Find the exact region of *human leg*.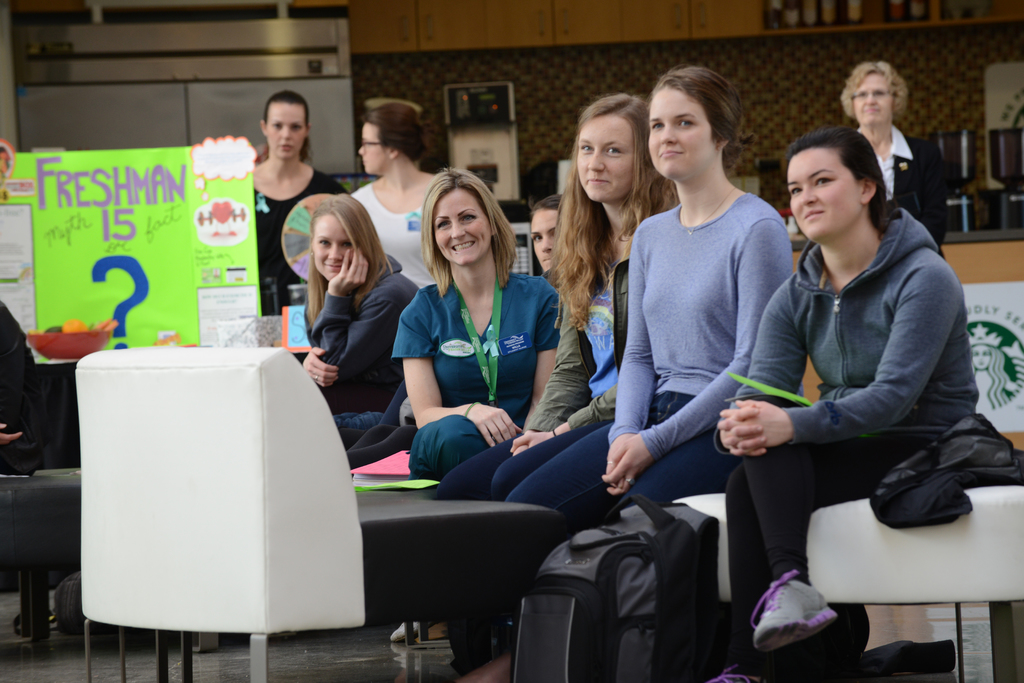
Exact region: bbox(609, 425, 735, 511).
